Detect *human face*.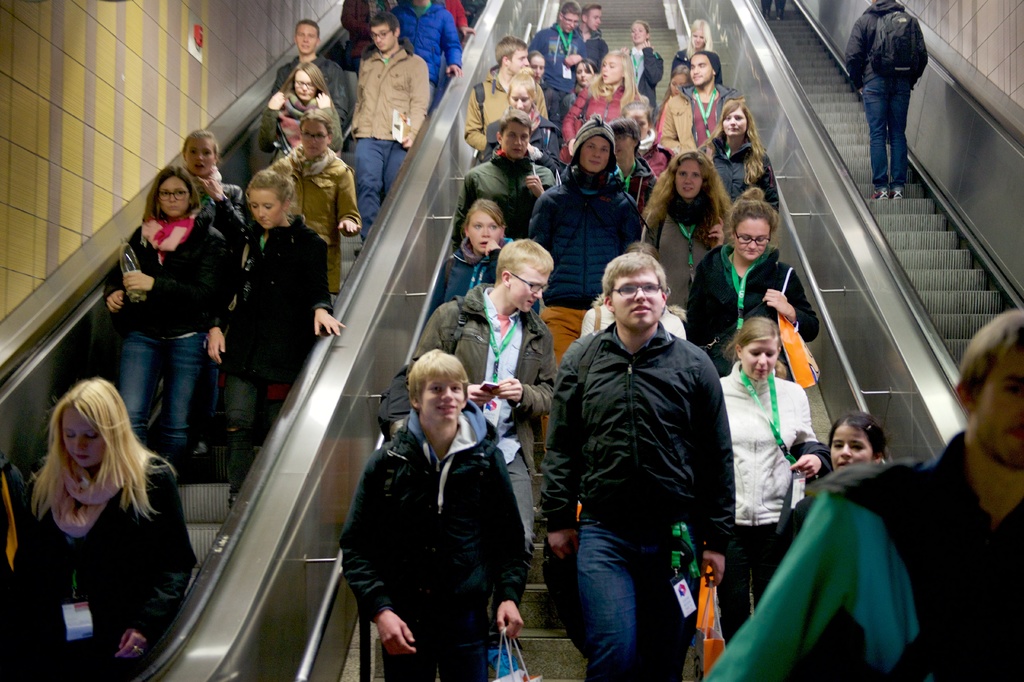
Detected at x1=829 y1=421 x2=876 y2=468.
